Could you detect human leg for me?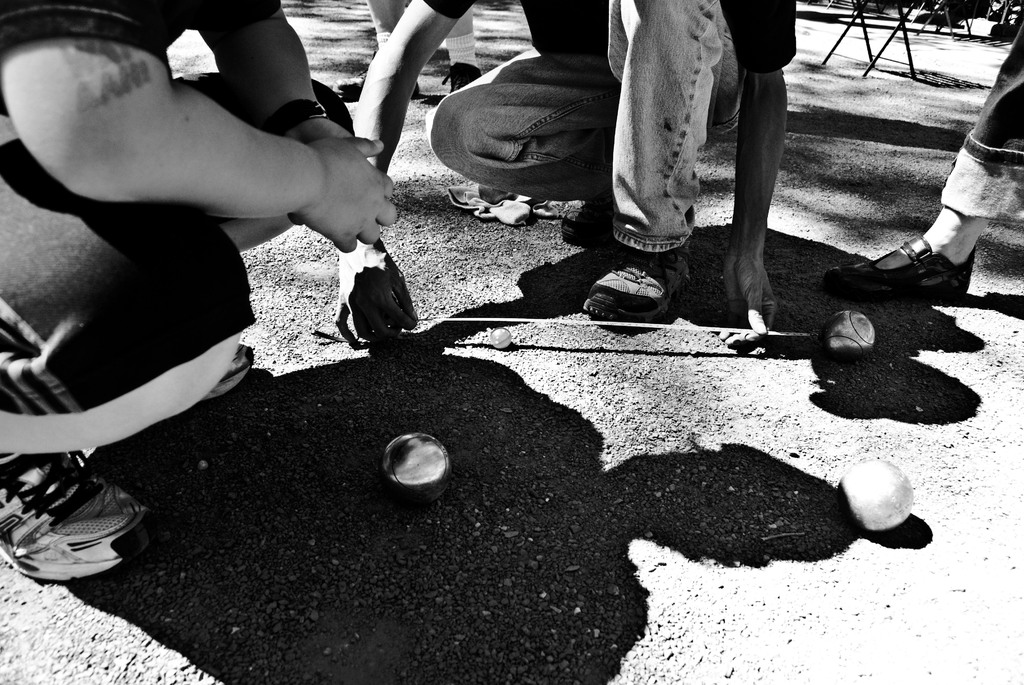
Detection result: (left=364, top=0, right=401, bottom=56).
